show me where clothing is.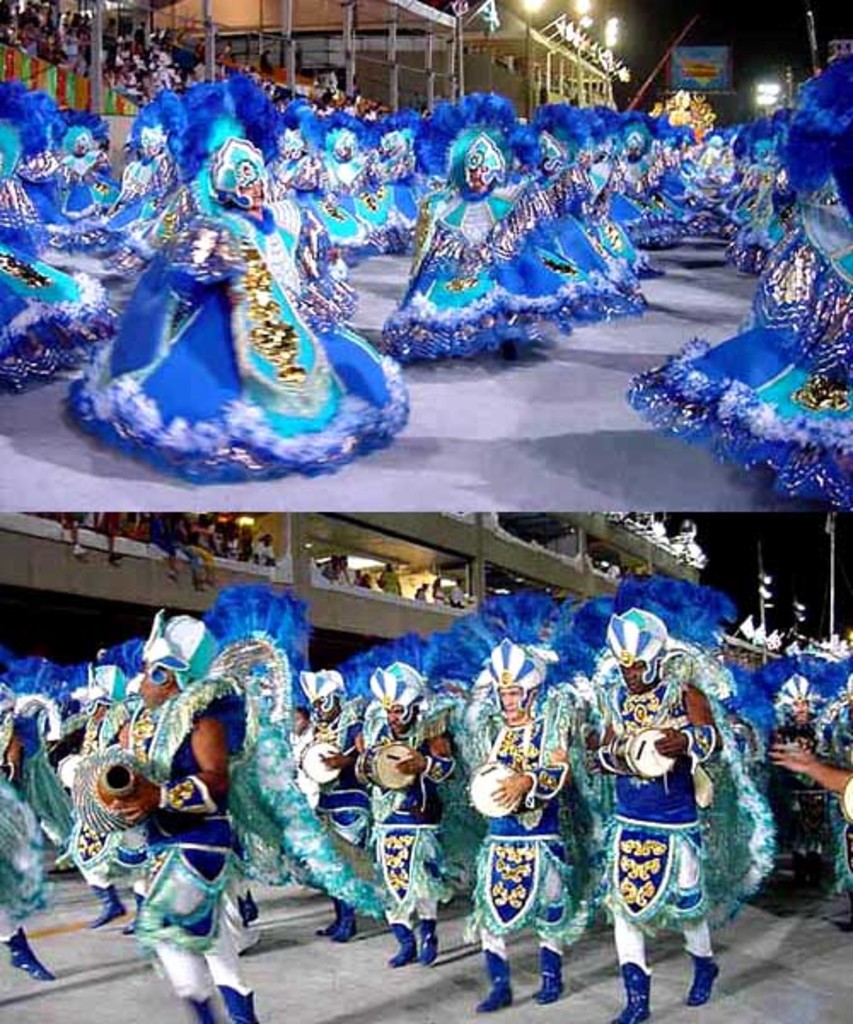
clothing is at {"left": 136, "top": 203, "right": 179, "bottom": 266}.
